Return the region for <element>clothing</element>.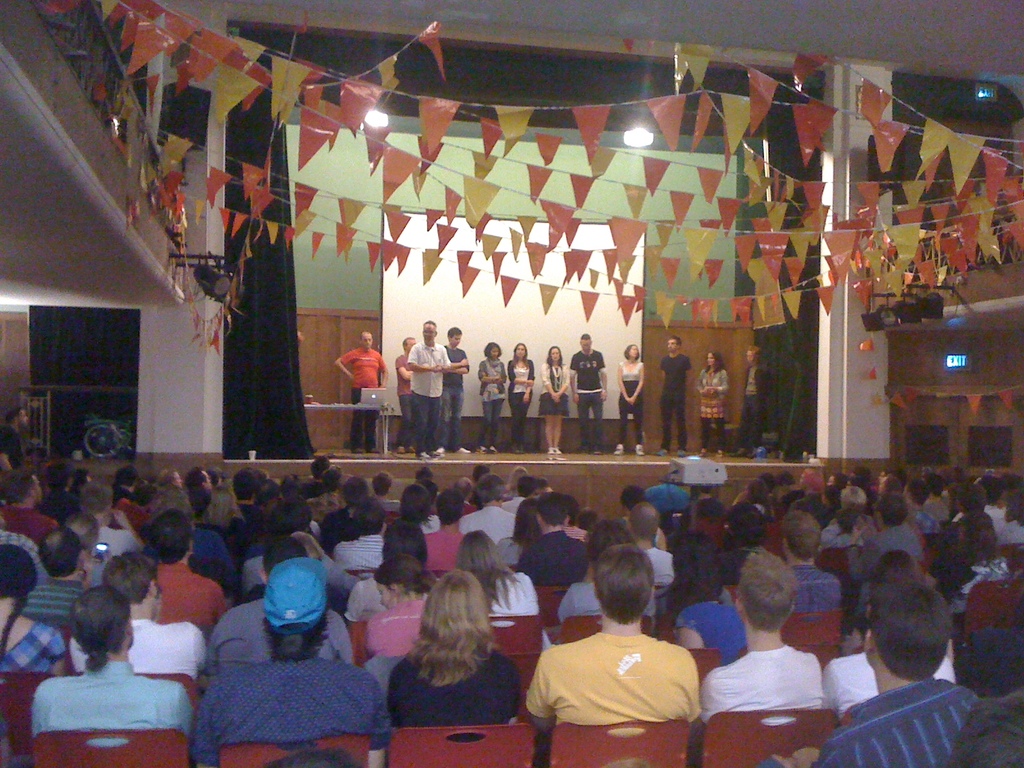
[left=997, top=524, right=1023, bottom=546].
